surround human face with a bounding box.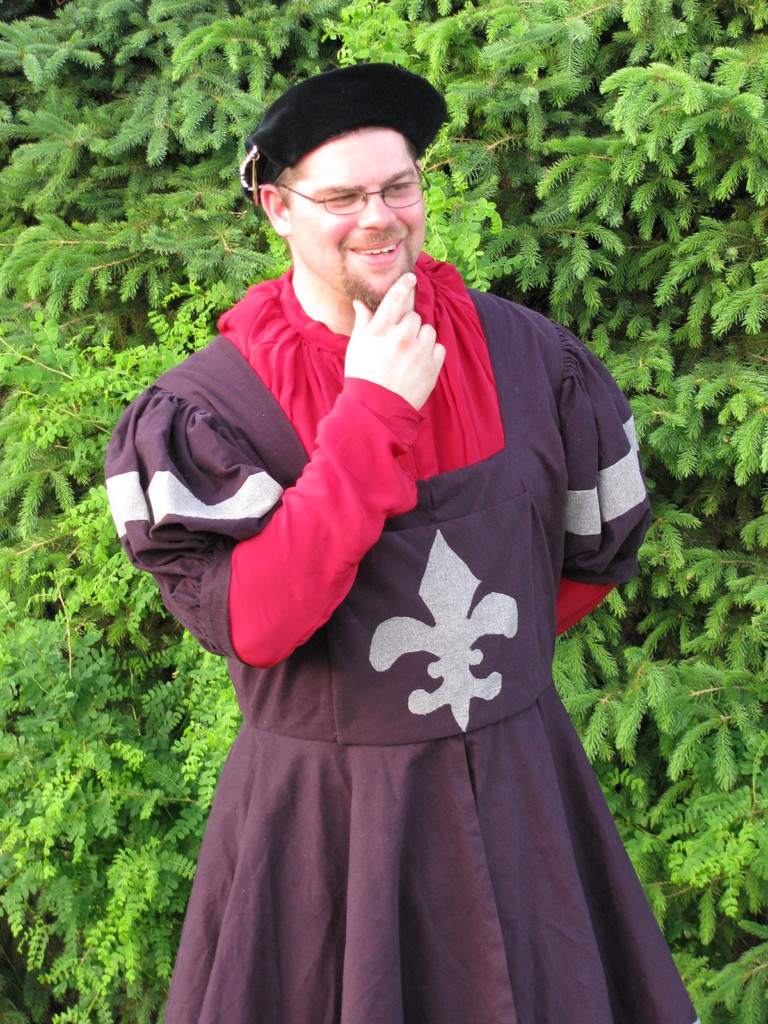
pyautogui.locateOnScreen(287, 131, 434, 295).
